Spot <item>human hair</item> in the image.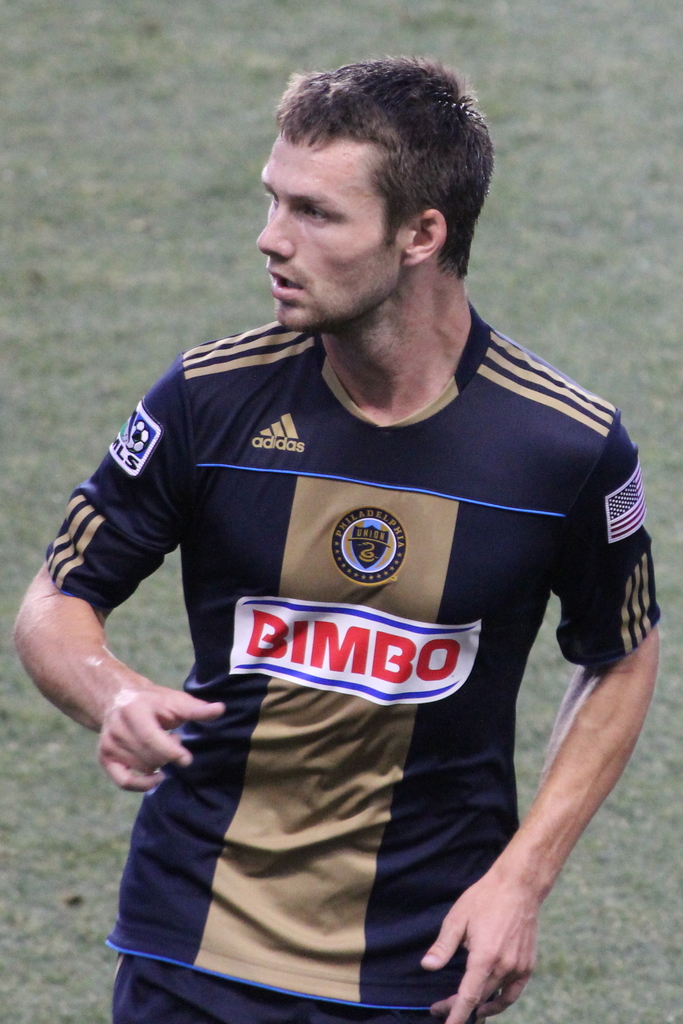
<item>human hair</item> found at <bbox>263, 48, 493, 288</bbox>.
